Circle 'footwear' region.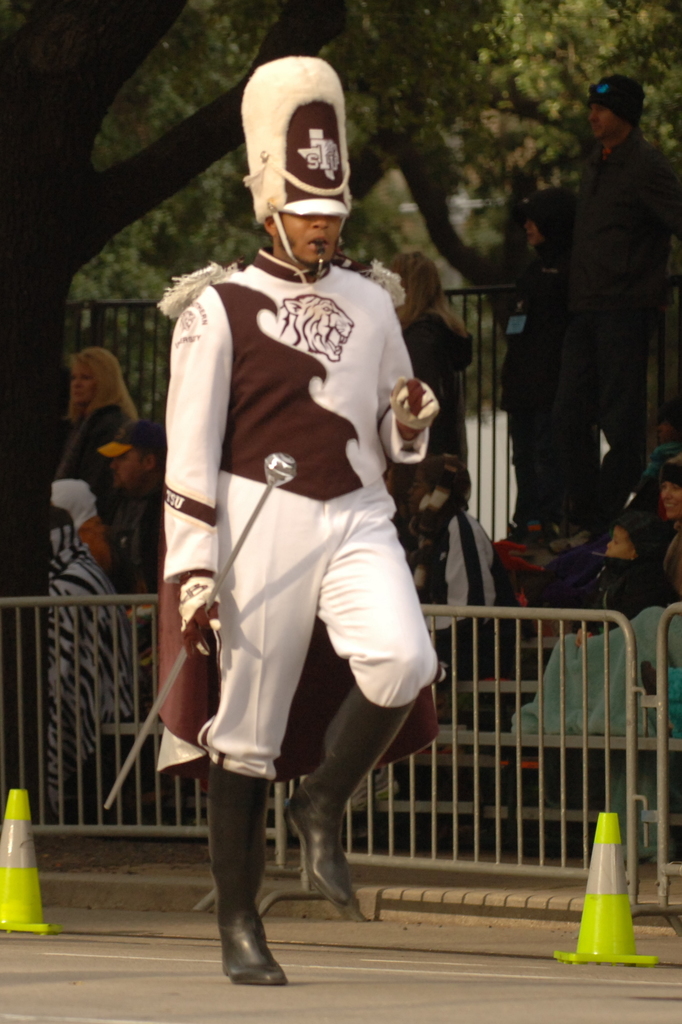
Region: {"x1": 198, "y1": 769, "x2": 286, "y2": 991}.
